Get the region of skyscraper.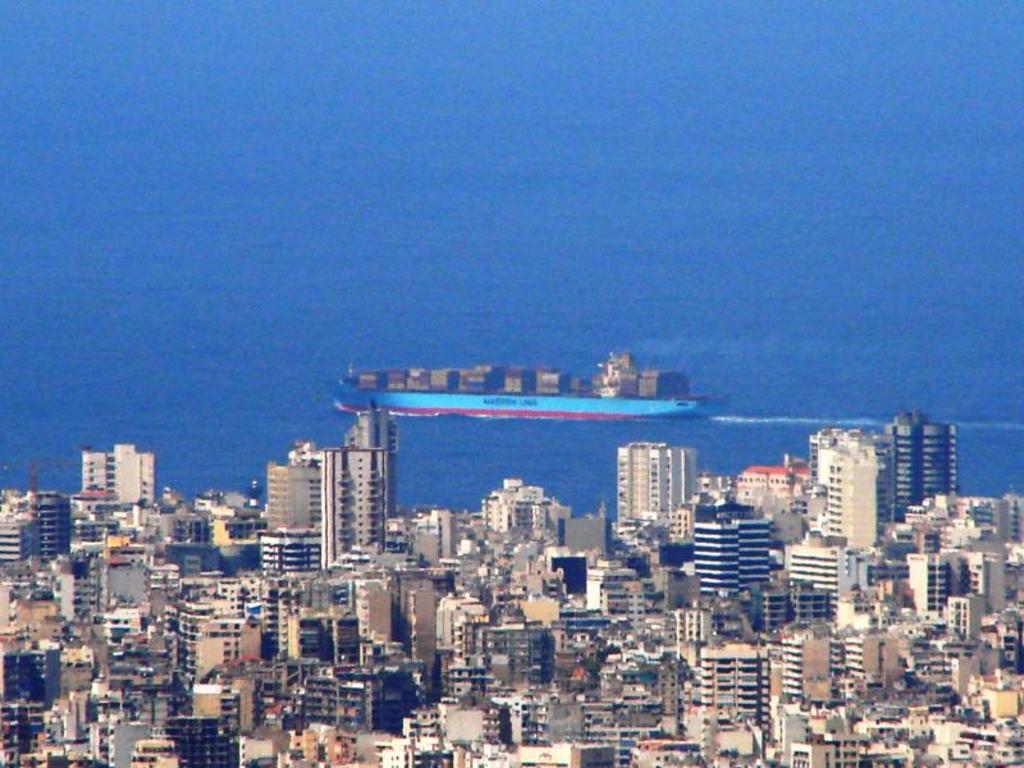
box=[317, 447, 390, 572].
